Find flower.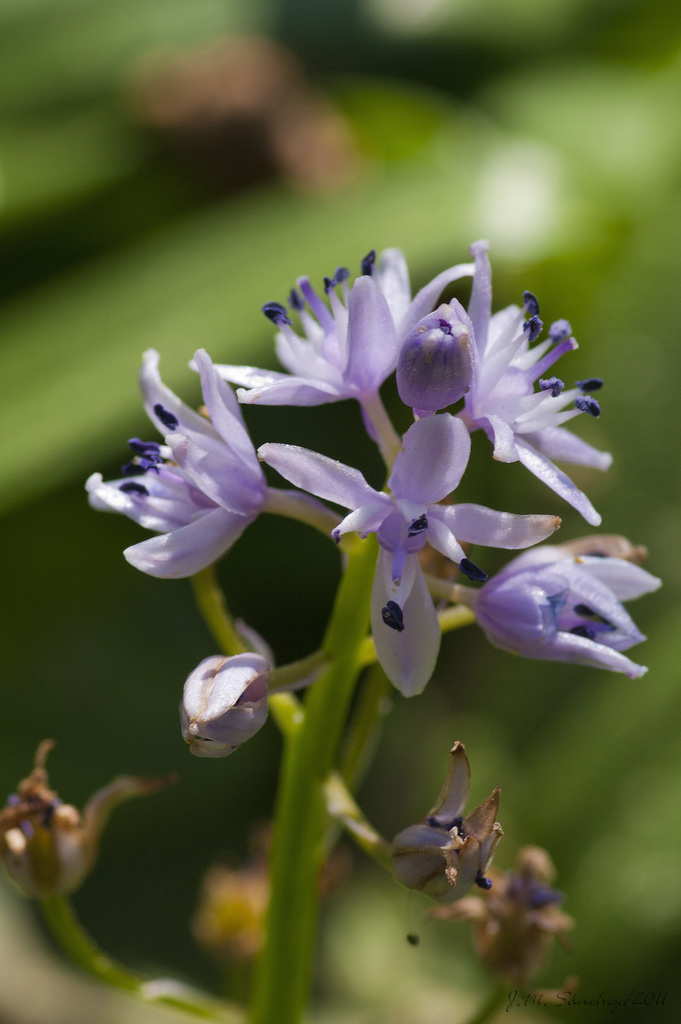
bbox=[182, 650, 273, 755].
